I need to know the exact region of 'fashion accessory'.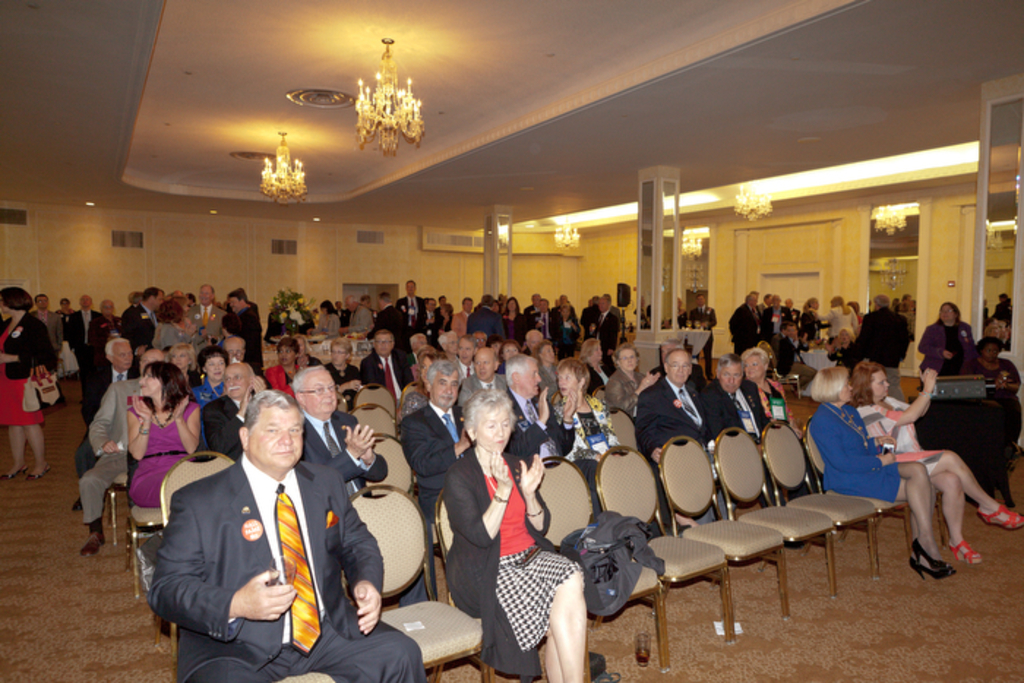
Region: x1=474, y1=449, x2=496, y2=490.
